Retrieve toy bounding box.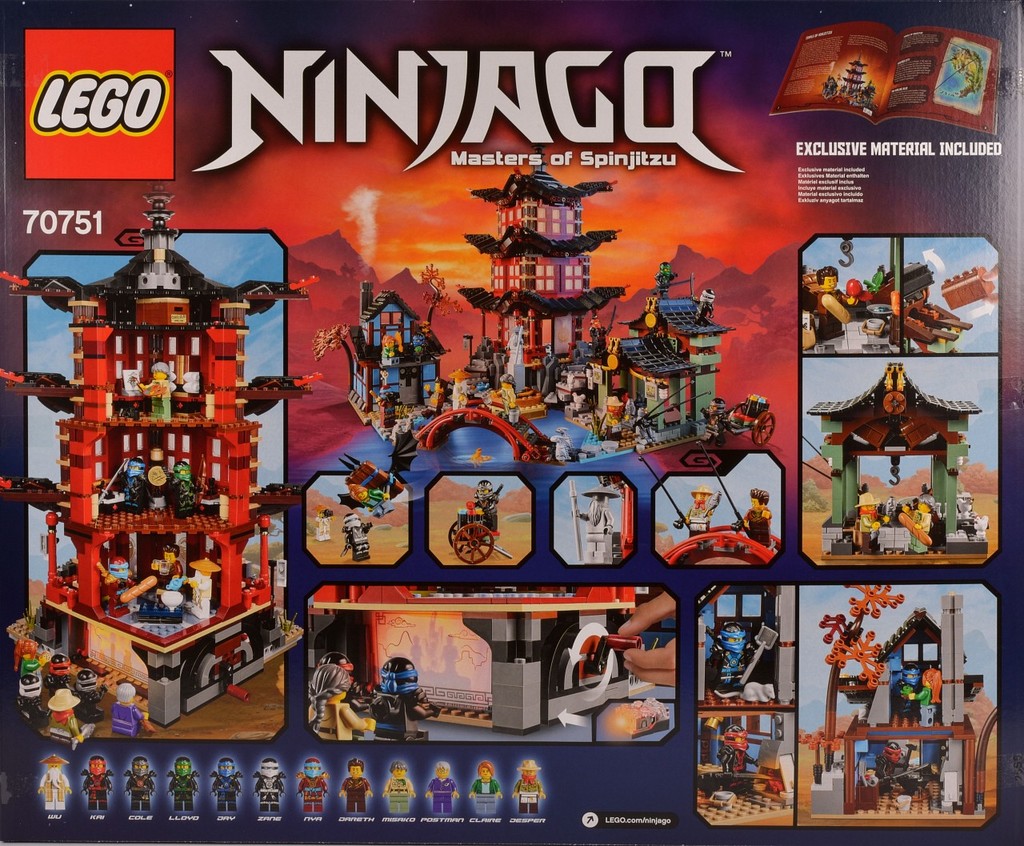
Bounding box: detection(342, 761, 376, 816).
